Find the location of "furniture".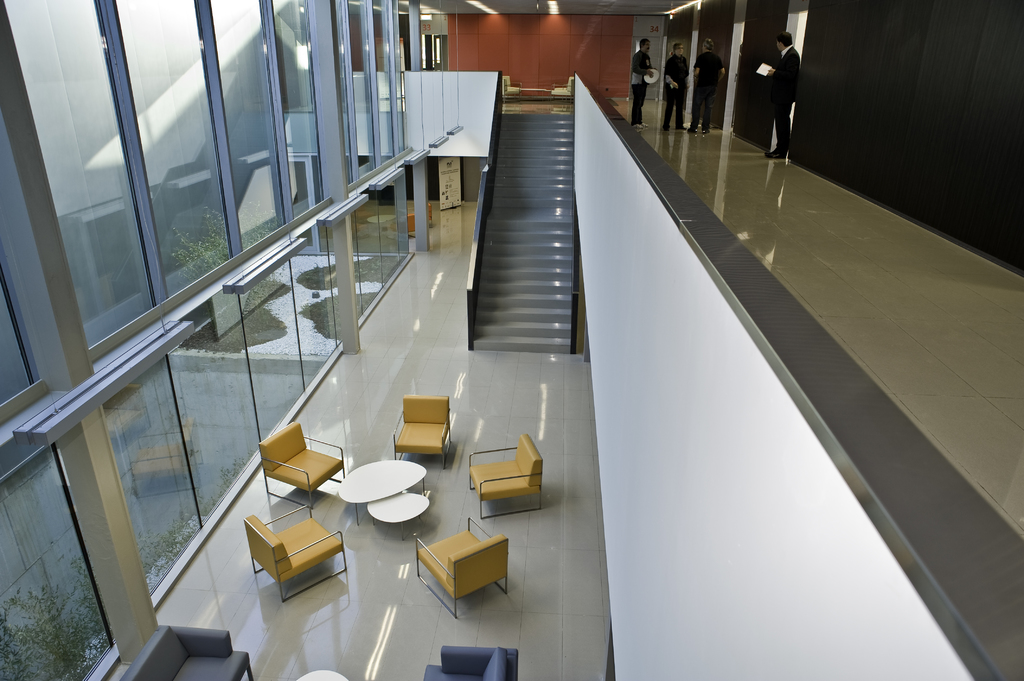
Location: {"left": 122, "top": 622, "right": 252, "bottom": 680}.
